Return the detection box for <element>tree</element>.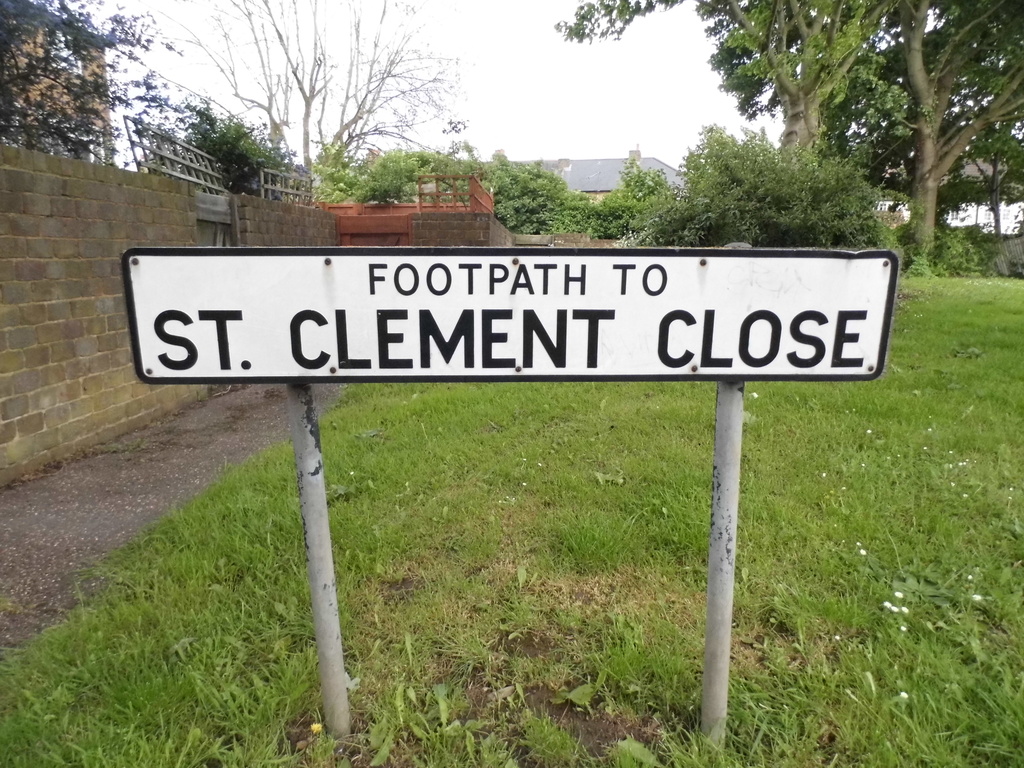
652 118 876 252.
